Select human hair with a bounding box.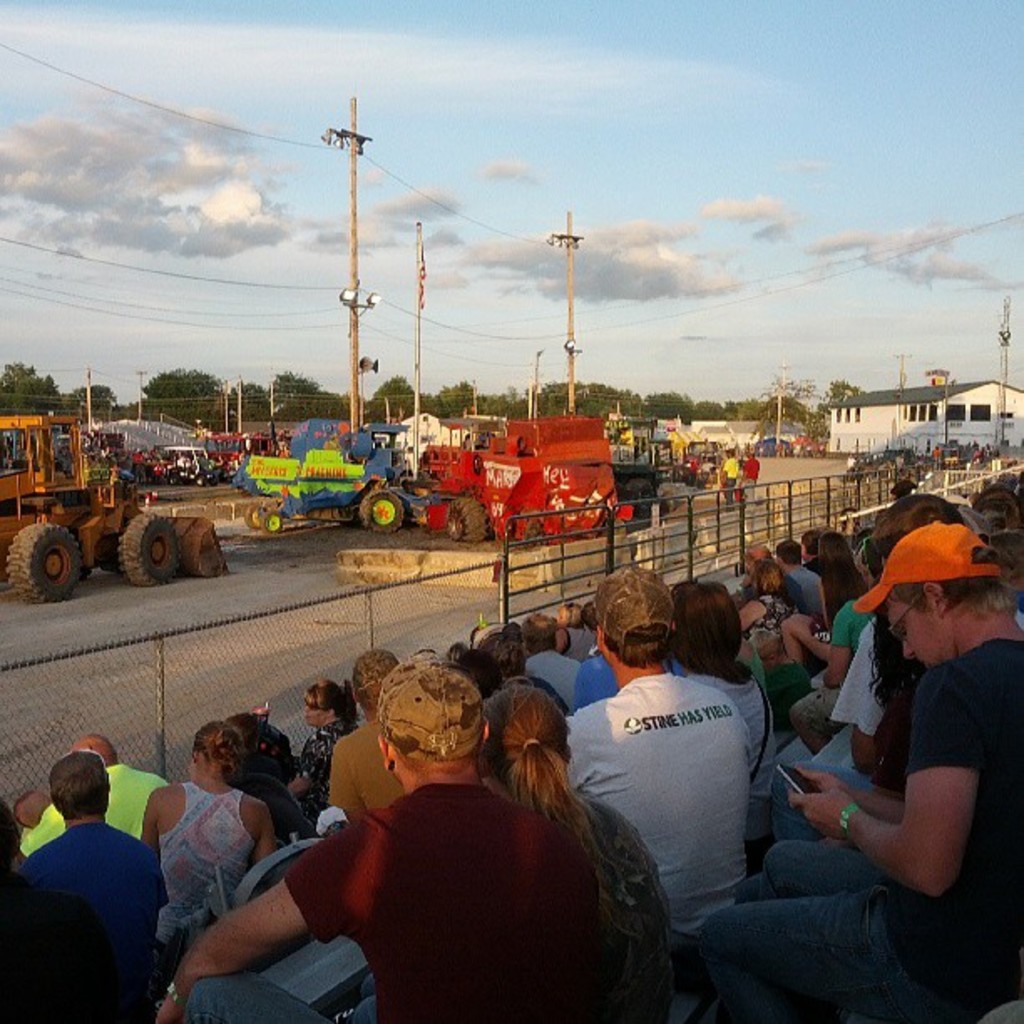
locate(745, 540, 766, 577).
